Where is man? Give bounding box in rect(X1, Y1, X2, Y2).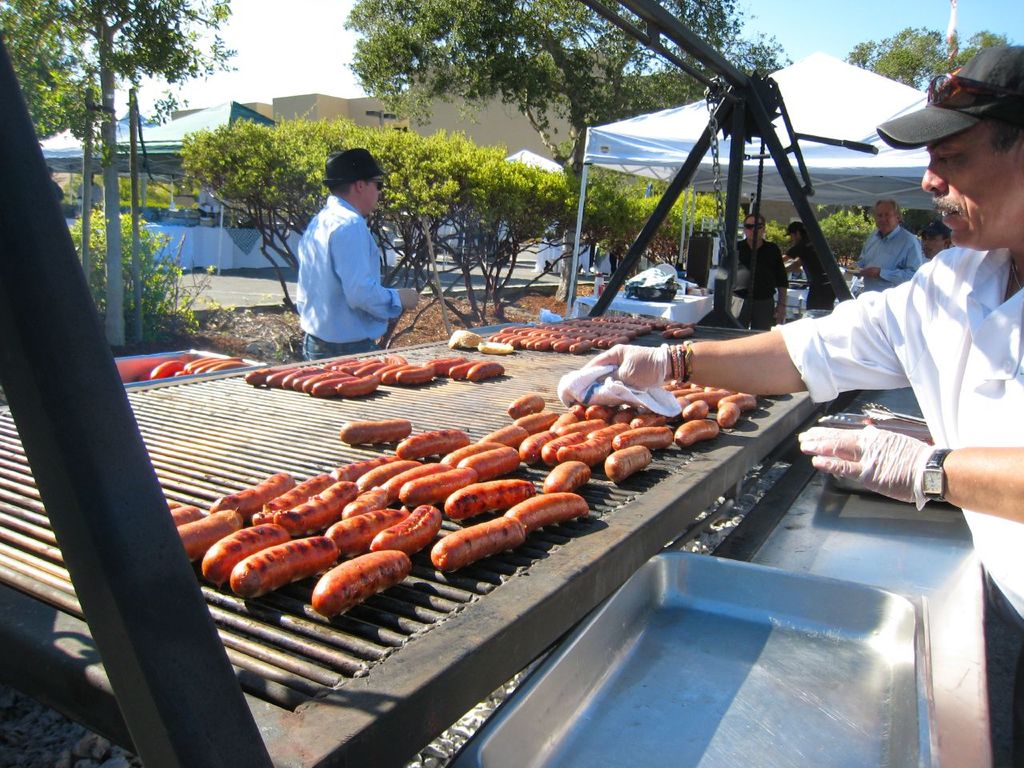
rect(579, 44, 1023, 767).
